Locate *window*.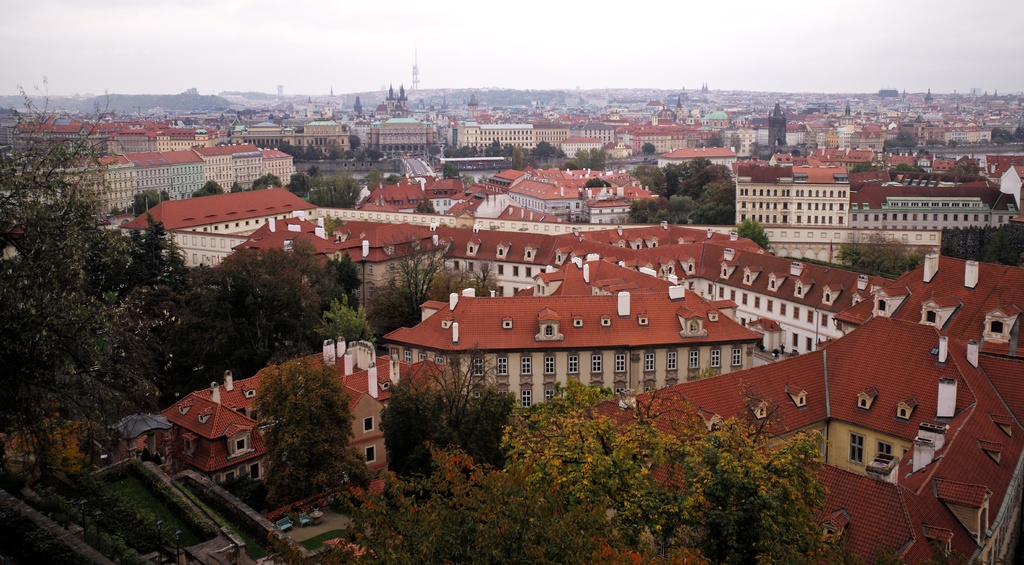
Bounding box: locate(794, 283, 804, 297).
